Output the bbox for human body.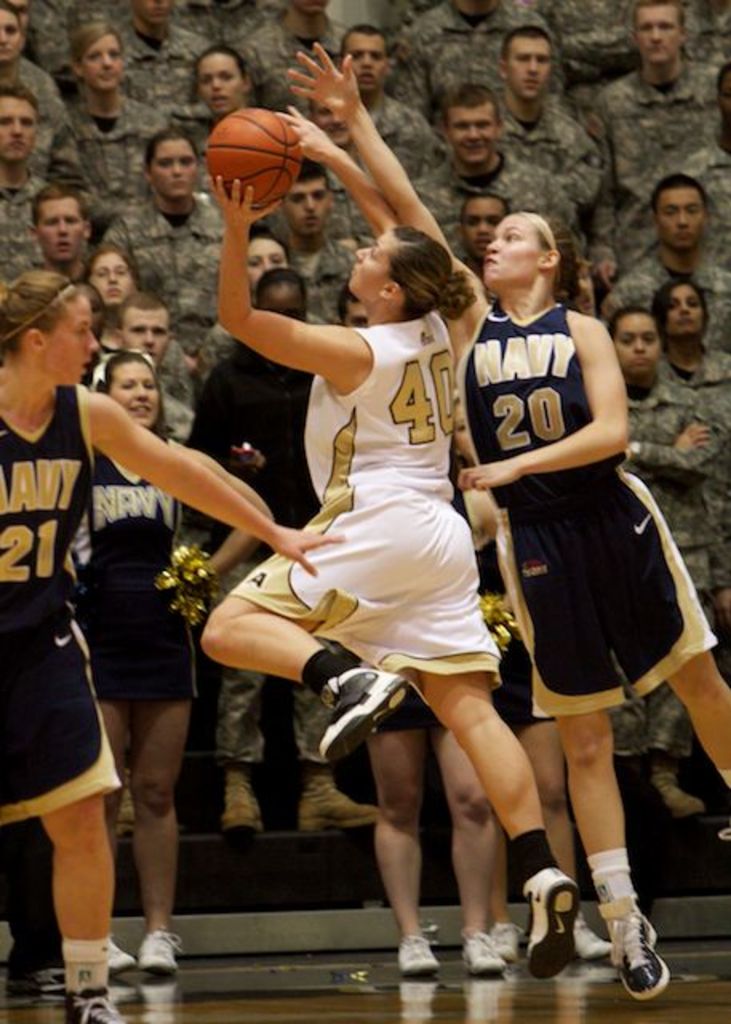
[x1=72, y1=440, x2=275, y2=974].
